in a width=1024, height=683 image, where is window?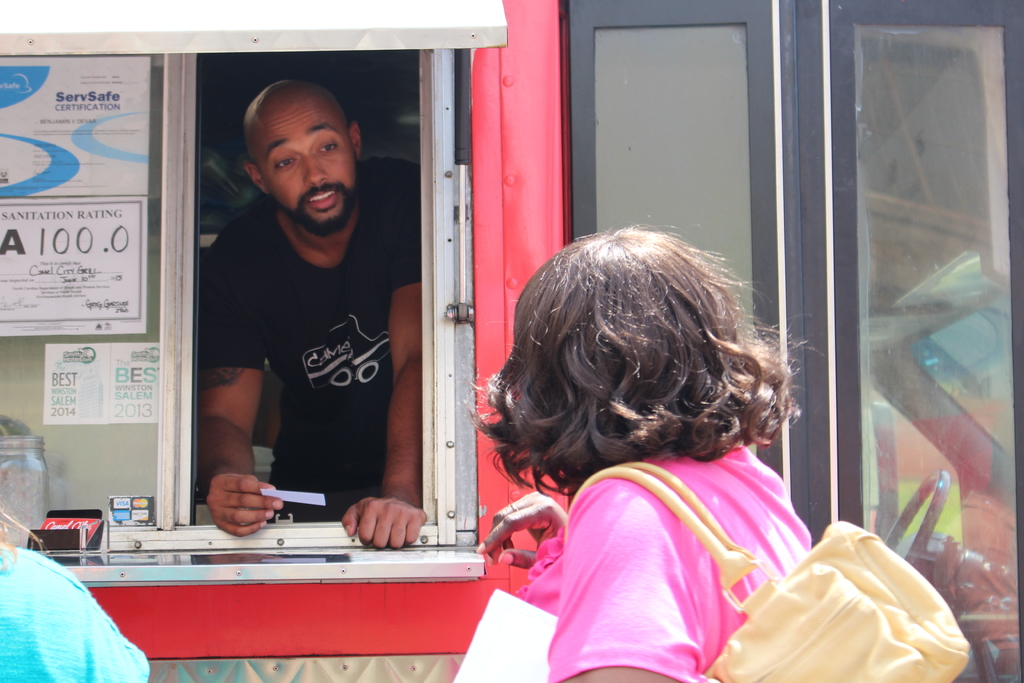
(122, 53, 479, 542).
